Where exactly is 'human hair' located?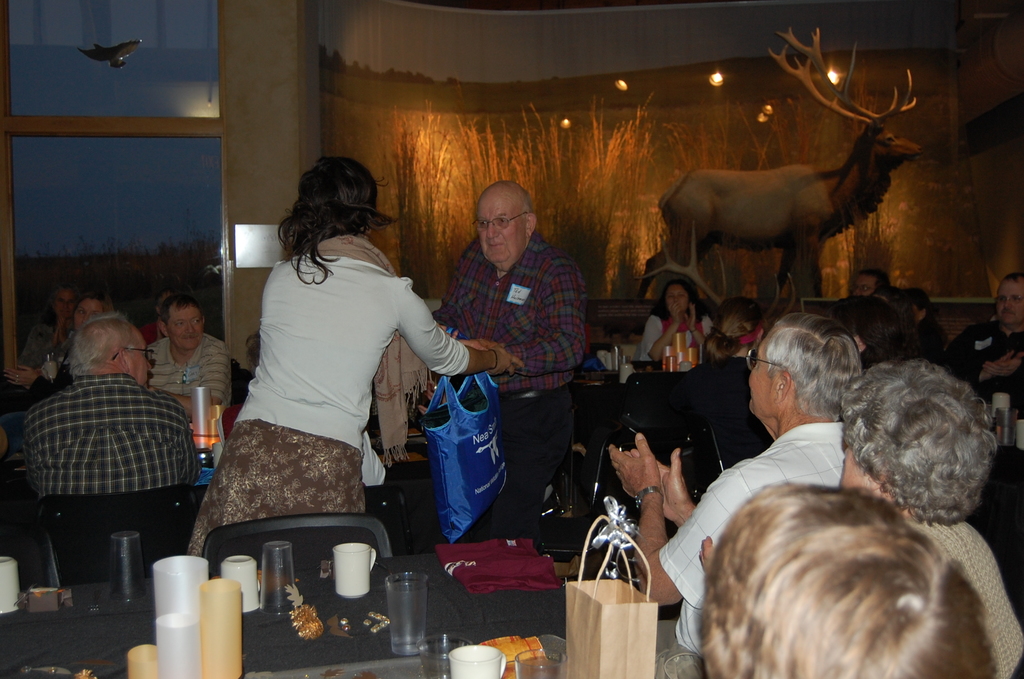
Its bounding box is x1=833, y1=293, x2=913, y2=360.
